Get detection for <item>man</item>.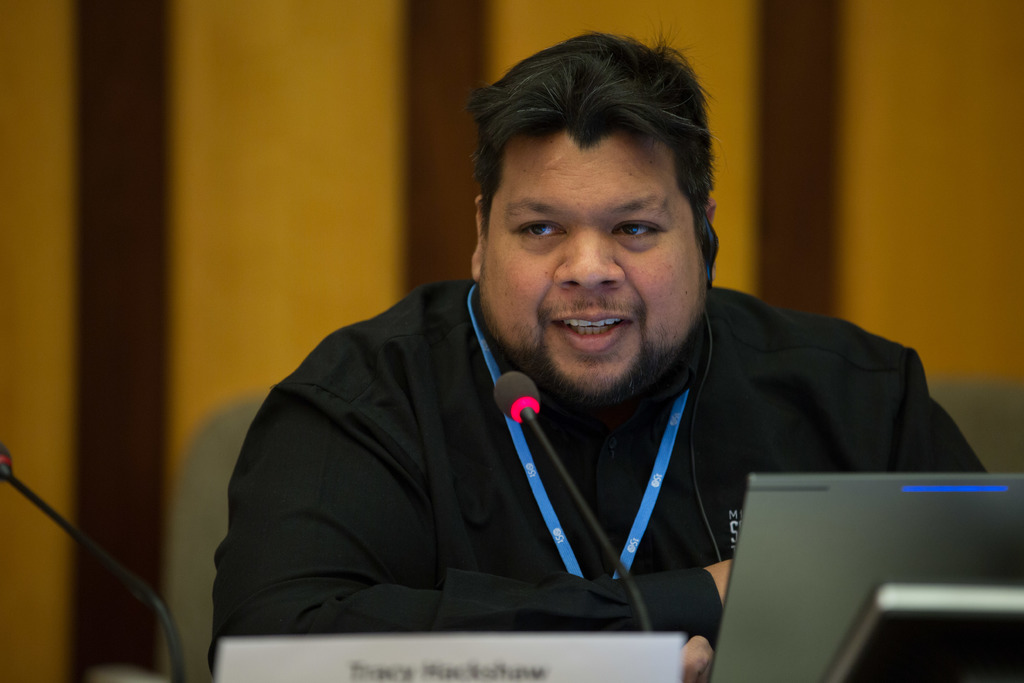
Detection: locate(214, 49, 956, 641).
